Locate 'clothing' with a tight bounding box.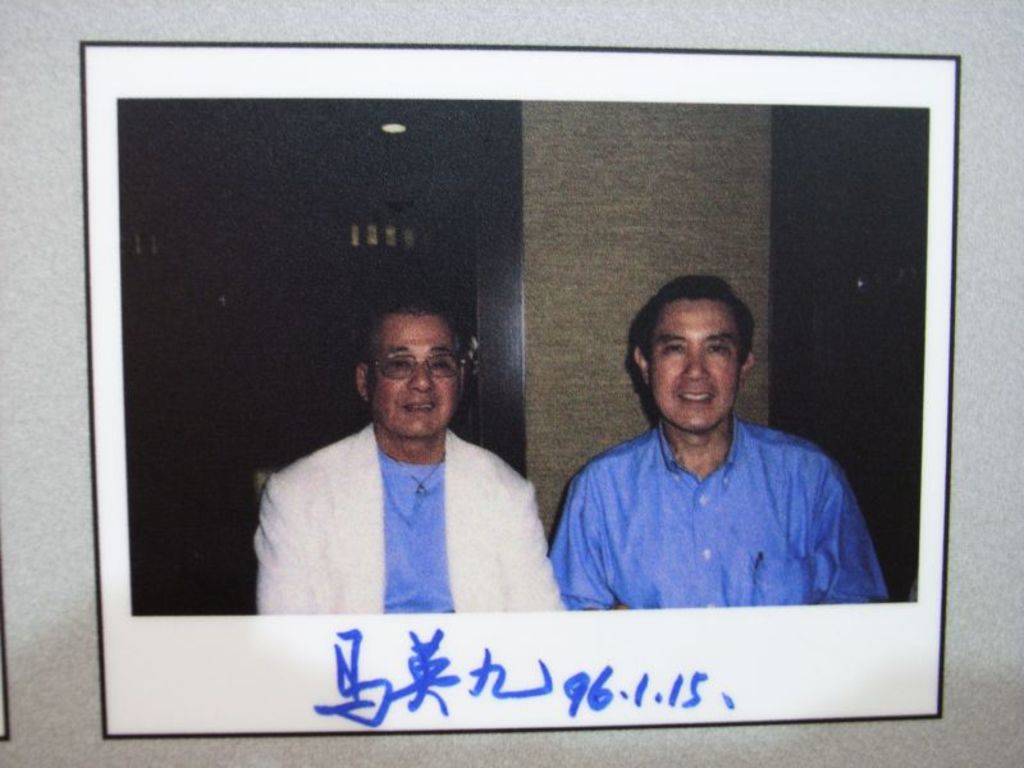
l=257, t=434, r=566, b=614.
